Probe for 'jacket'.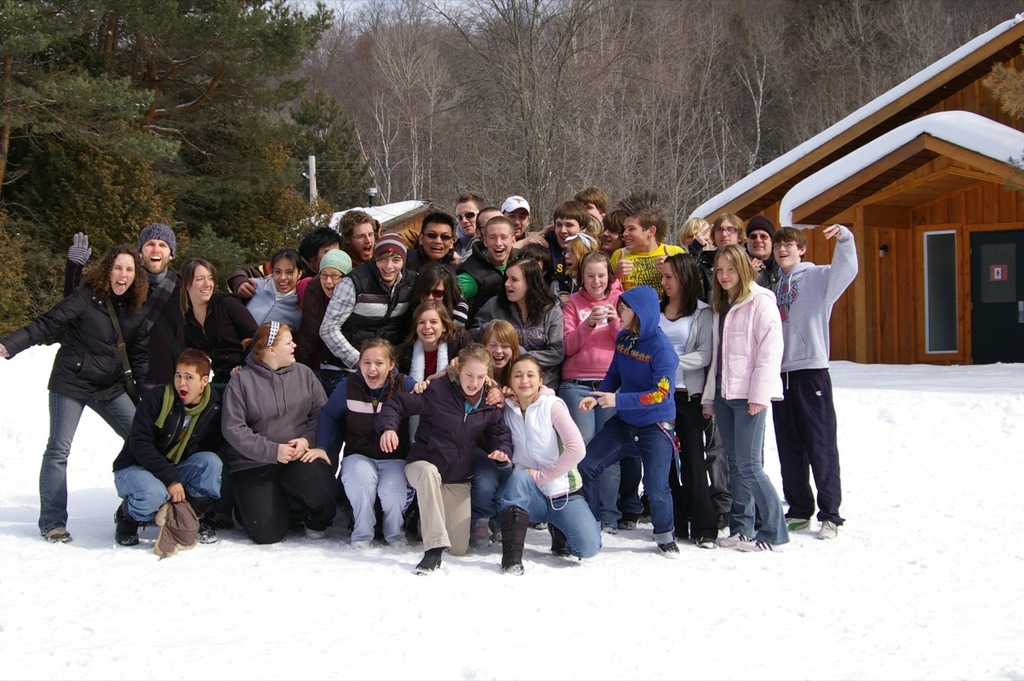
Probe result: {"x1": 6, "y1": 272, "x2": 154, "y2": 404}.
